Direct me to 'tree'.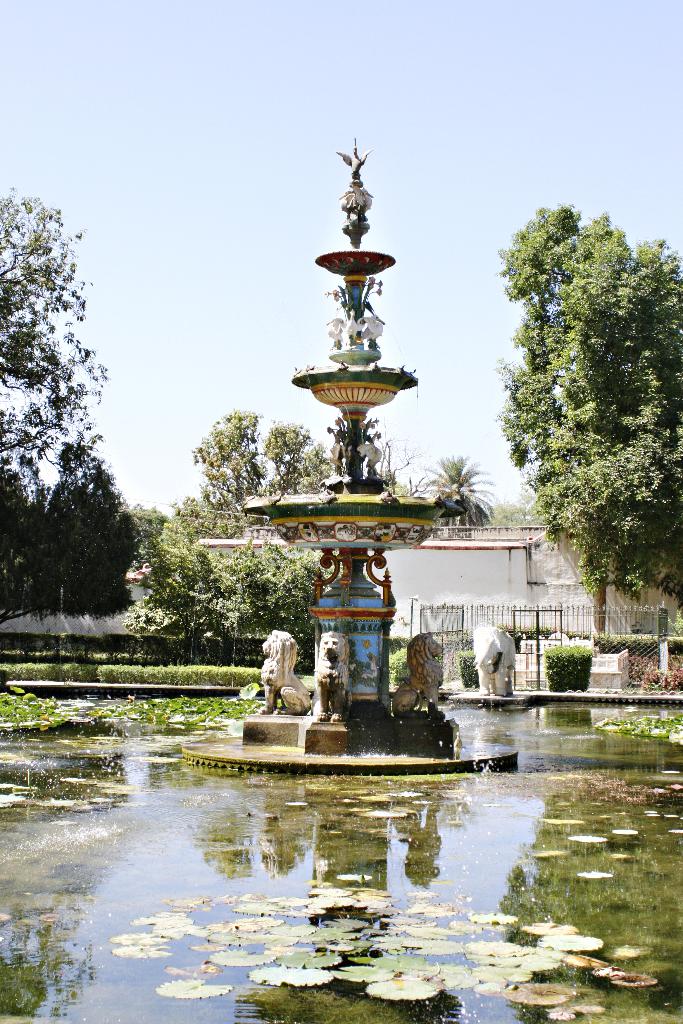
Direction: [x1=8, y1=449, x2=44, y2=570].
